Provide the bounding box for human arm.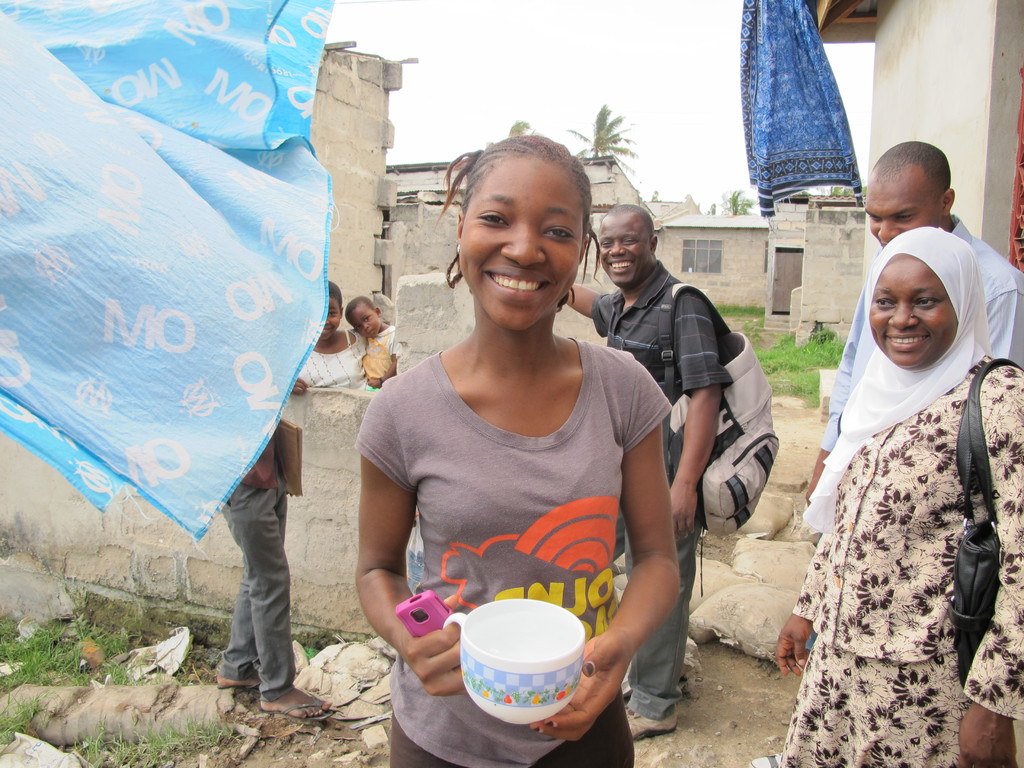
526, 417, 682, 742.
